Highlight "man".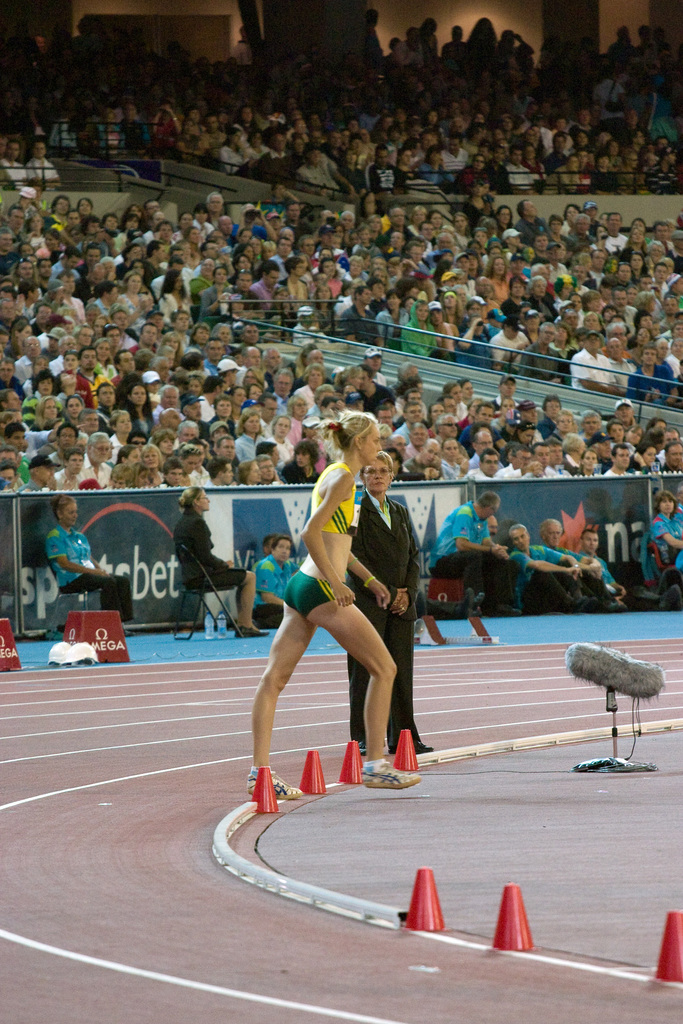
Highlighted region: bbox=[542, 521, 616, 607].
